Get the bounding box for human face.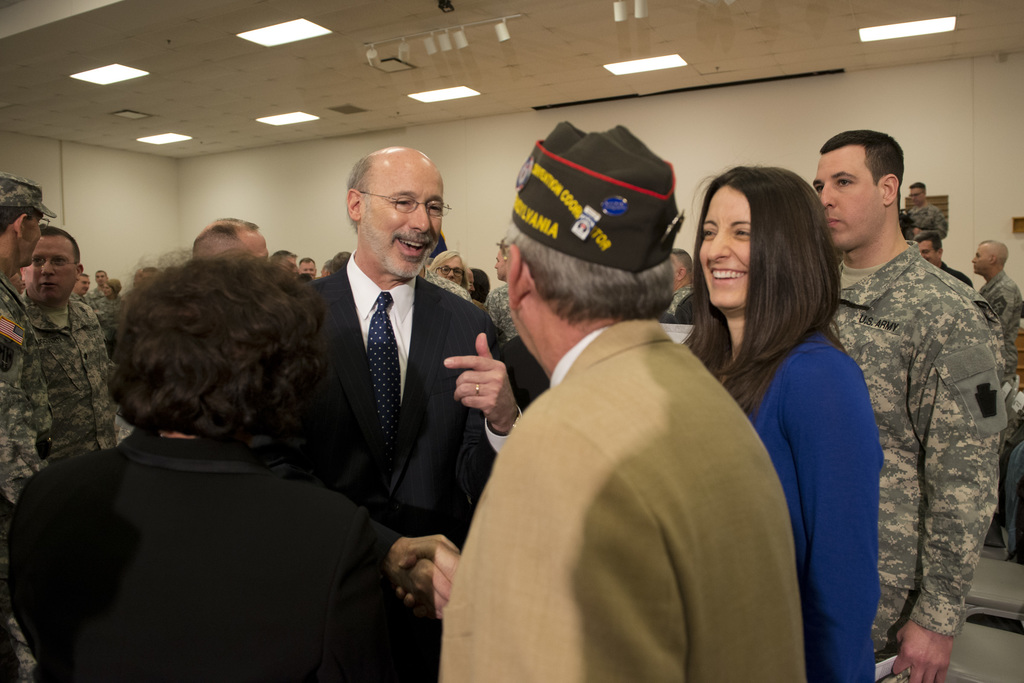
select_region(492, 251, 507, 281).
